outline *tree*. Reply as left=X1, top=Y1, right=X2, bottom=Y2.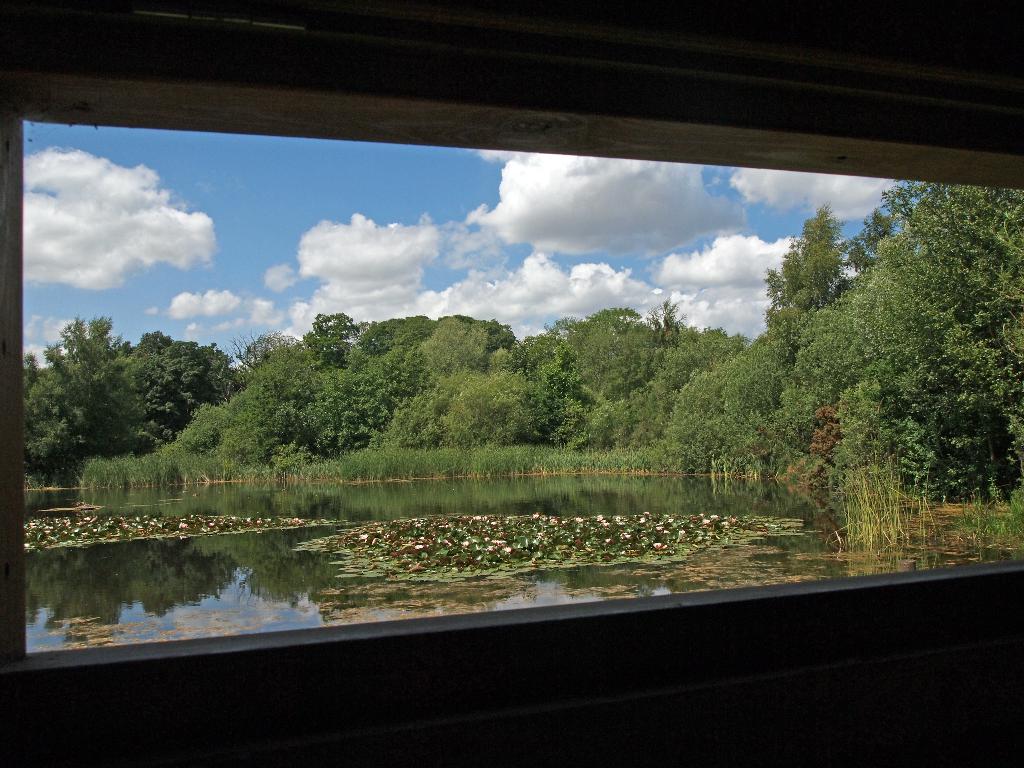
left=360, top=315, right=525, bottom=415.
